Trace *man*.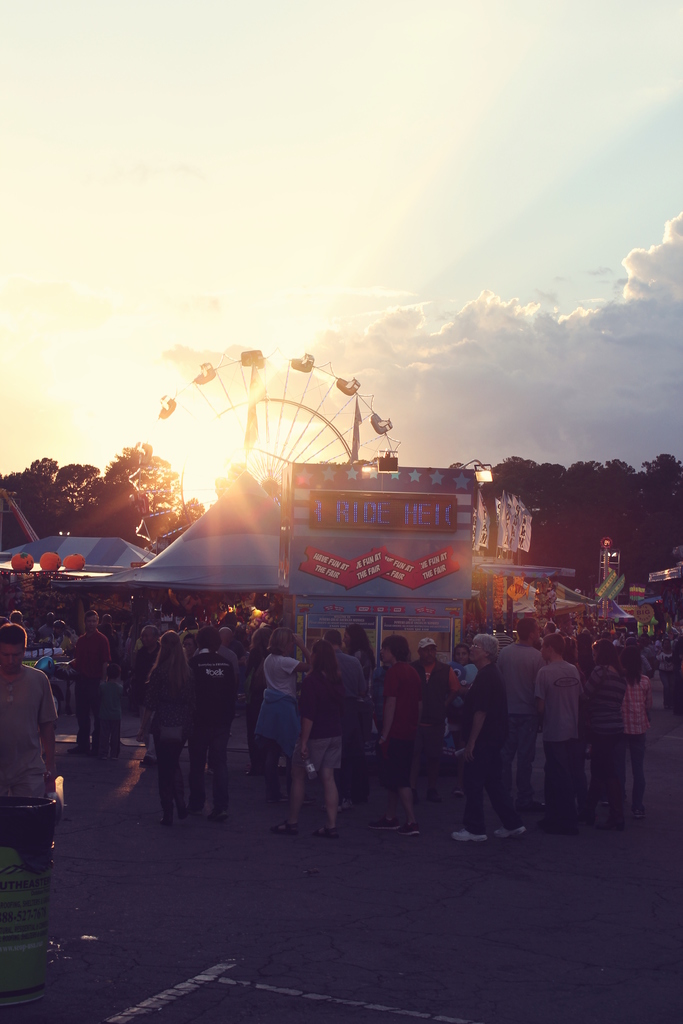
Traced to [0, 619, 56, 800].
